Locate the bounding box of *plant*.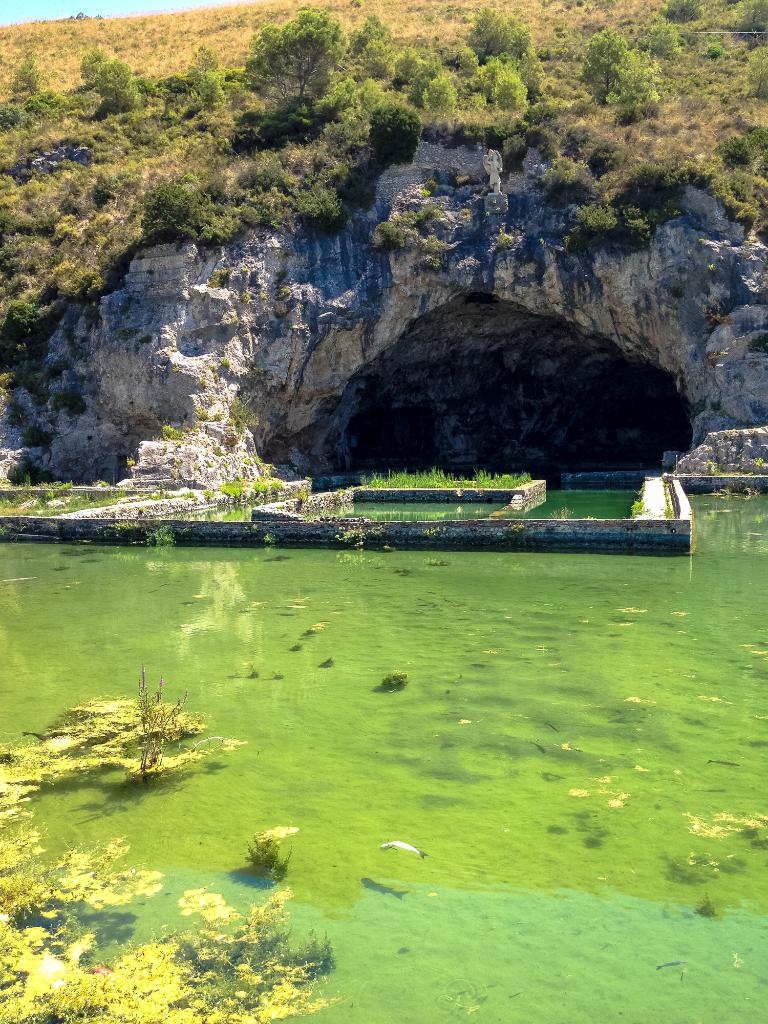
Bounding box: locate(131, 488, 198, 513).
